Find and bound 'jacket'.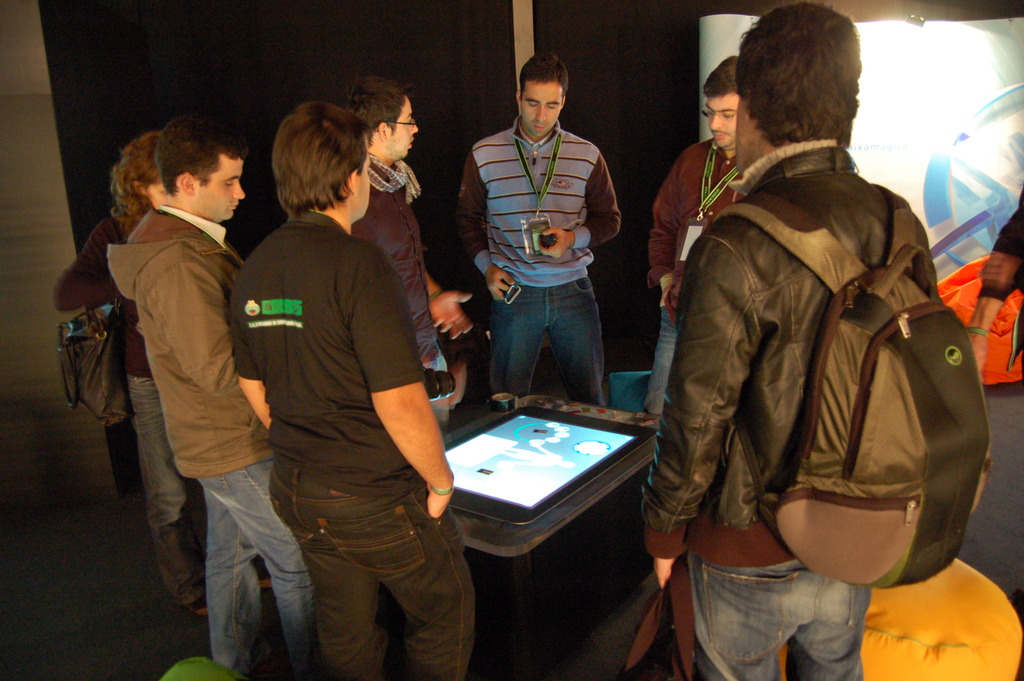
Bound: {"left": 639, "top": 145, "right": 936, "bottom": 532}.
